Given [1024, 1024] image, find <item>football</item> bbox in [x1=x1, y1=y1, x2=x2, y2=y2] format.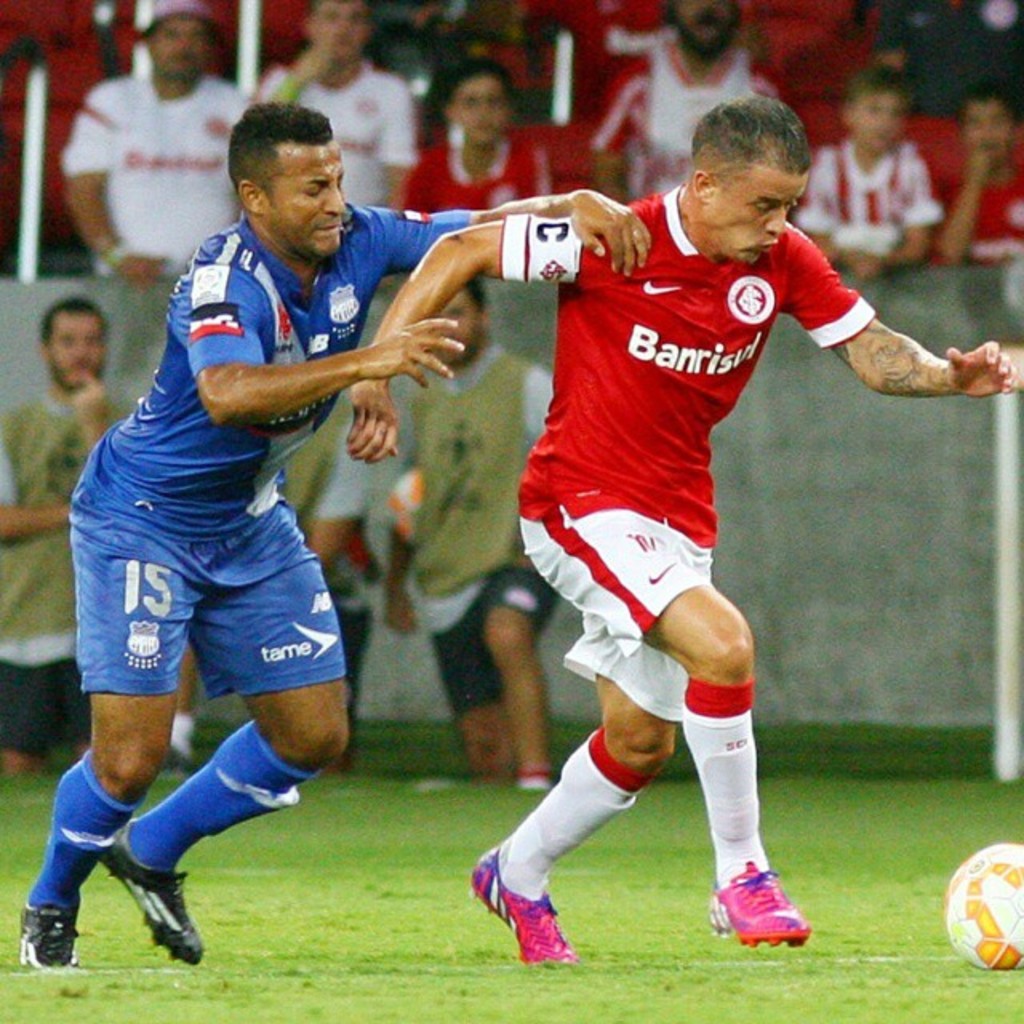
[x1=944, y1=843, x2=1022, y2=971].
